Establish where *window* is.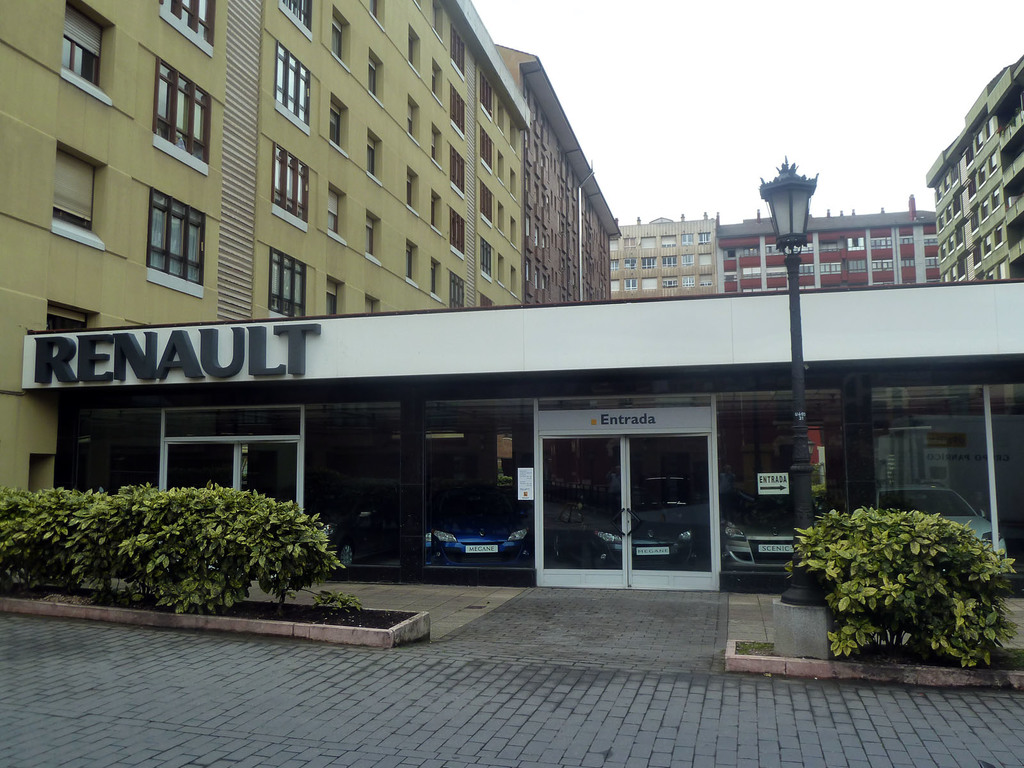
Established at 323/4/351/65.
